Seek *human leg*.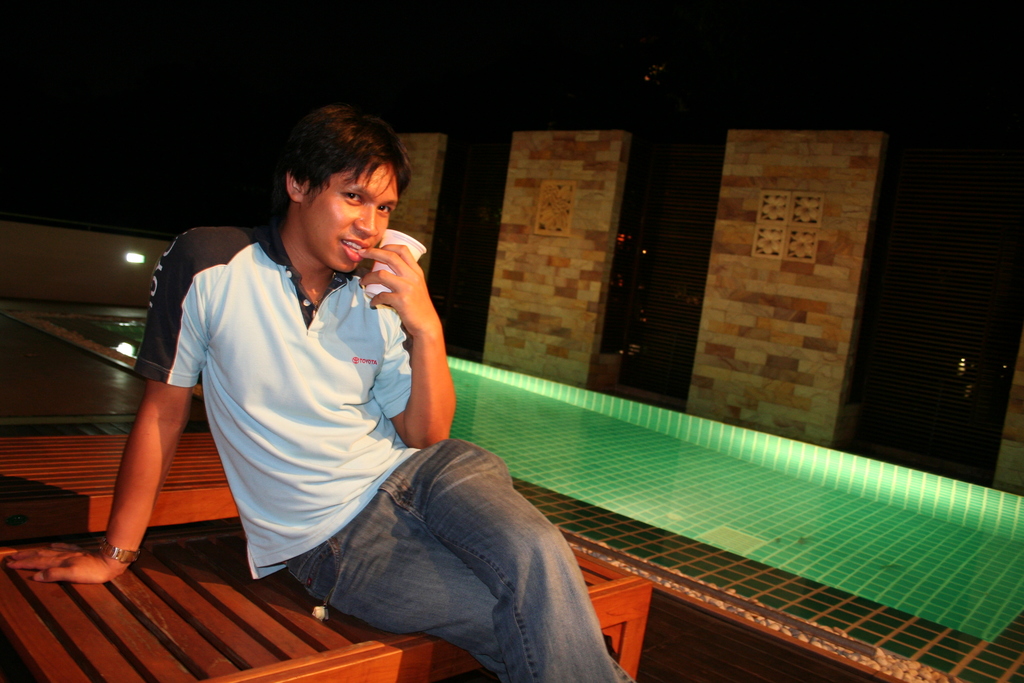
locate(294, 497, 525, 679).
